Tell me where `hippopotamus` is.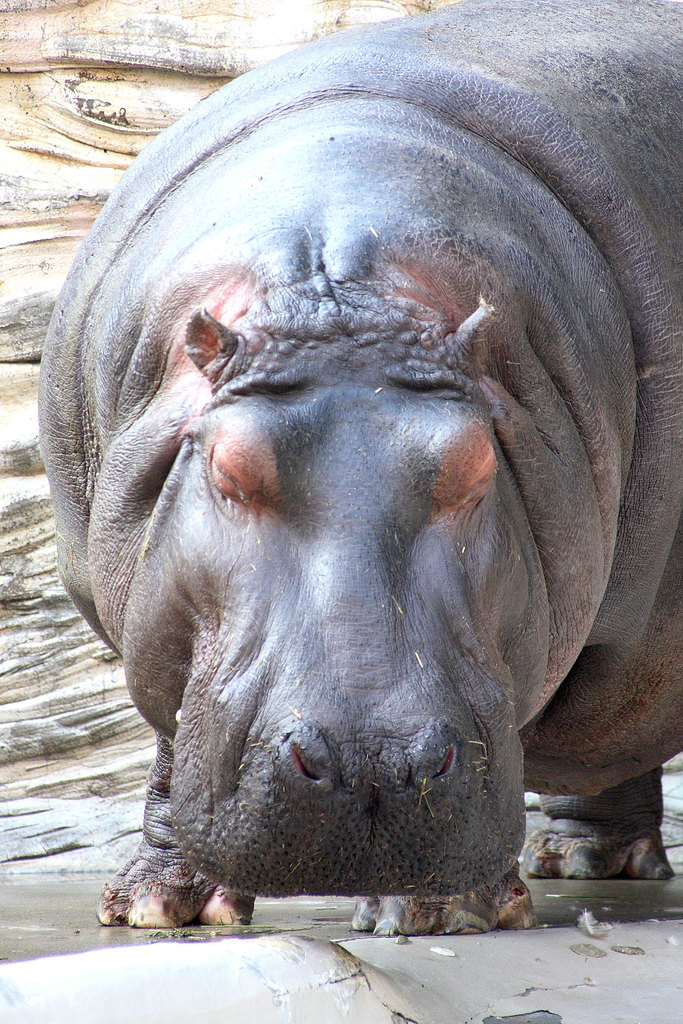
`hippopotamus` is at 37/0/681/932.
